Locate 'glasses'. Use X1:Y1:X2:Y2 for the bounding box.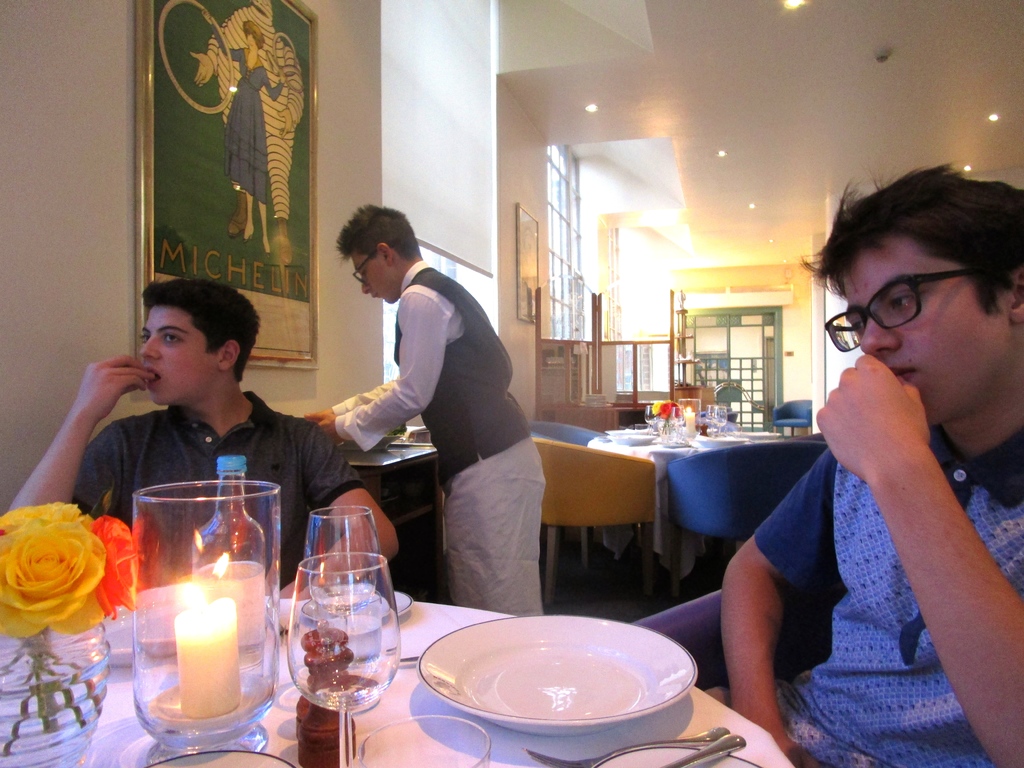
816:270:1008:345.
